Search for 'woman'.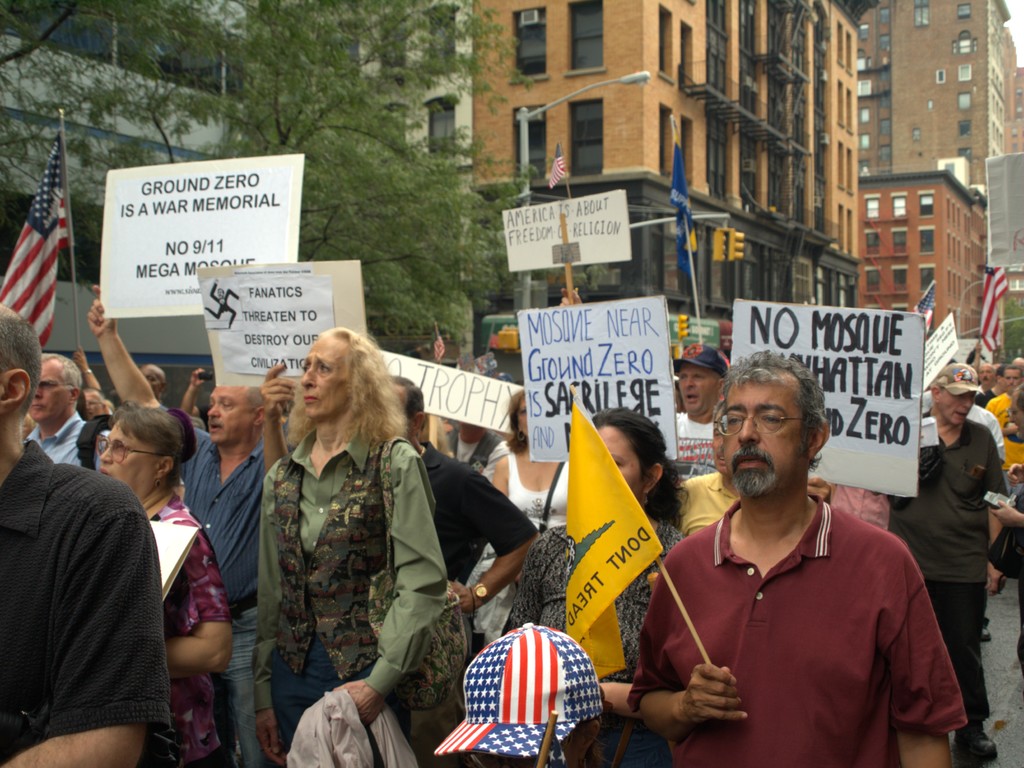
Found at locate(490, 385, 571, 542).
